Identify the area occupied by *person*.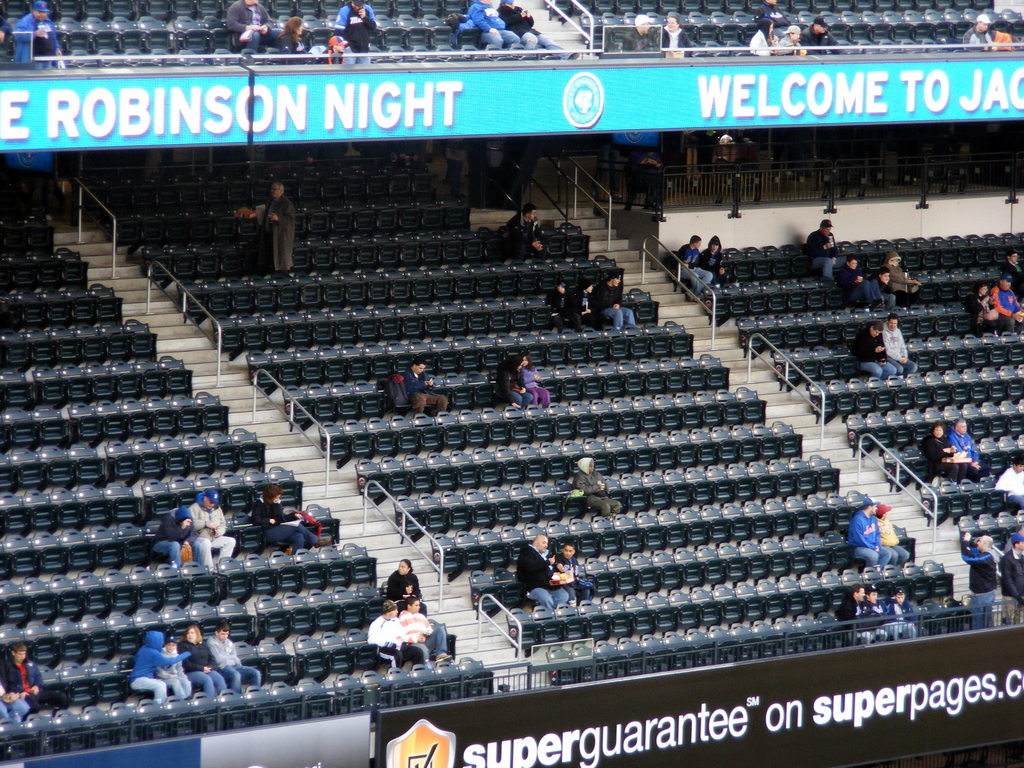
Area: [x1=921, y1=423, x2=966, y2=477].
